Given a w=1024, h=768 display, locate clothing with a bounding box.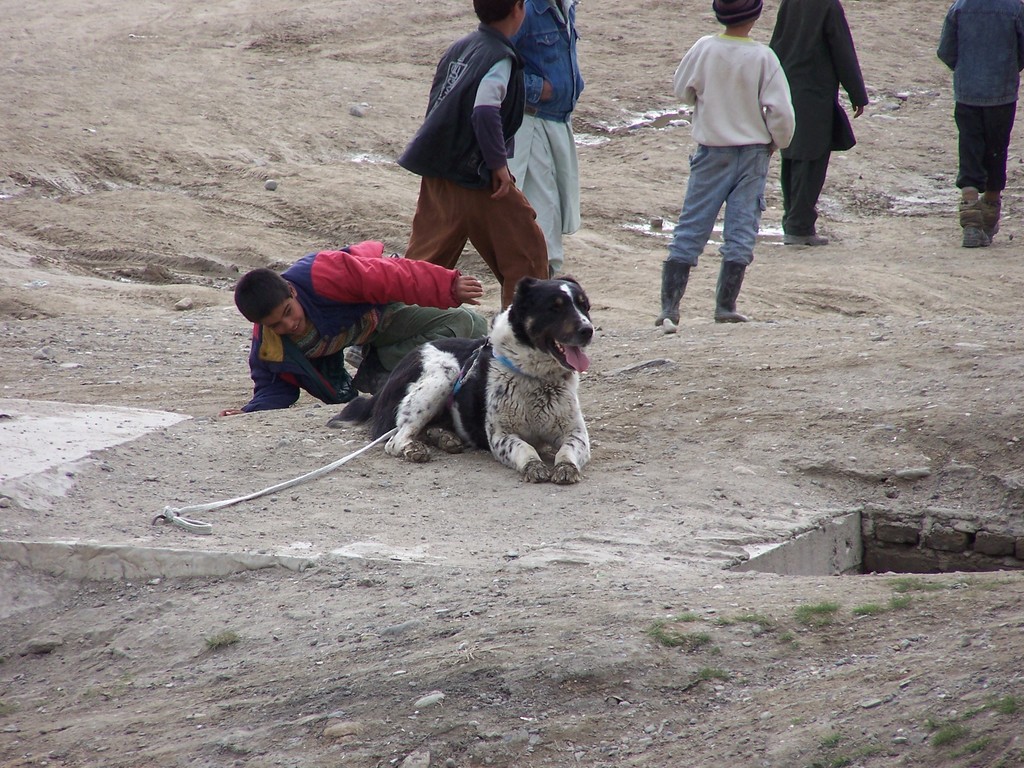
Located: region(250, 237, 495, 409).
